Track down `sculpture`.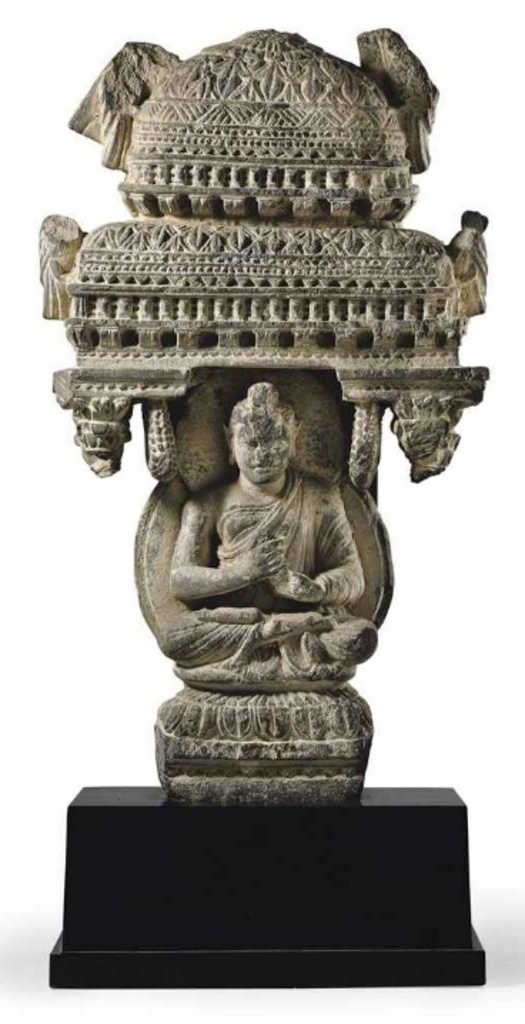
Tracked to [left=56, top=0, right=508, bottom=713].
